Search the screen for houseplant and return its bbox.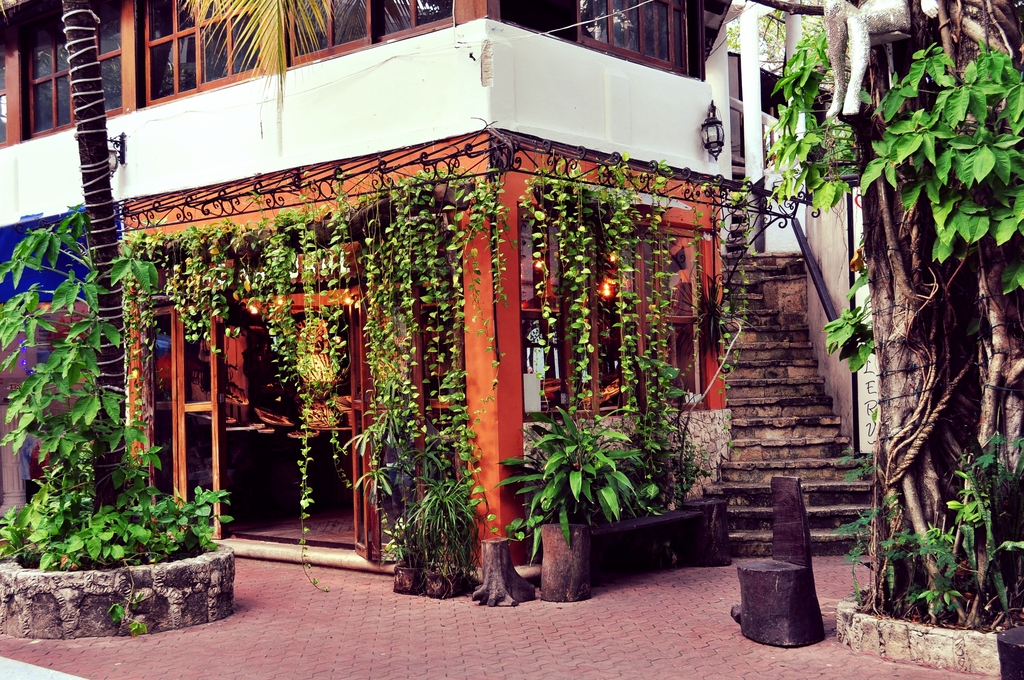
Found: 488:400:649:602.
